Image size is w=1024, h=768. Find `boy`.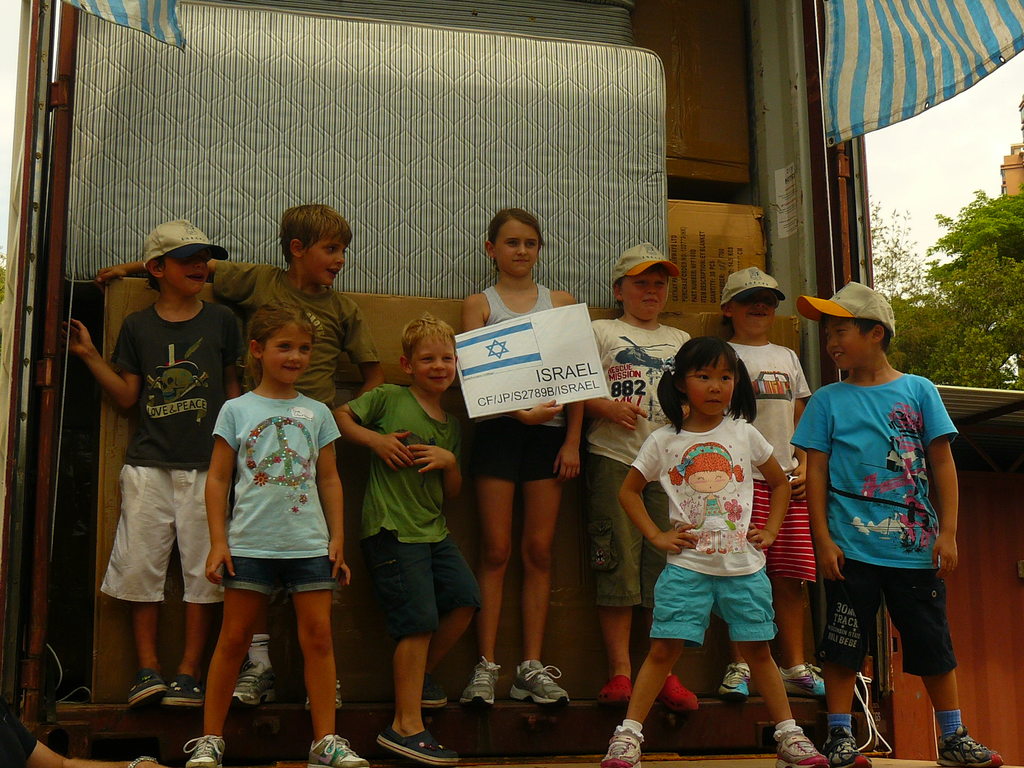
box=[783, 280, 1005, 767].
